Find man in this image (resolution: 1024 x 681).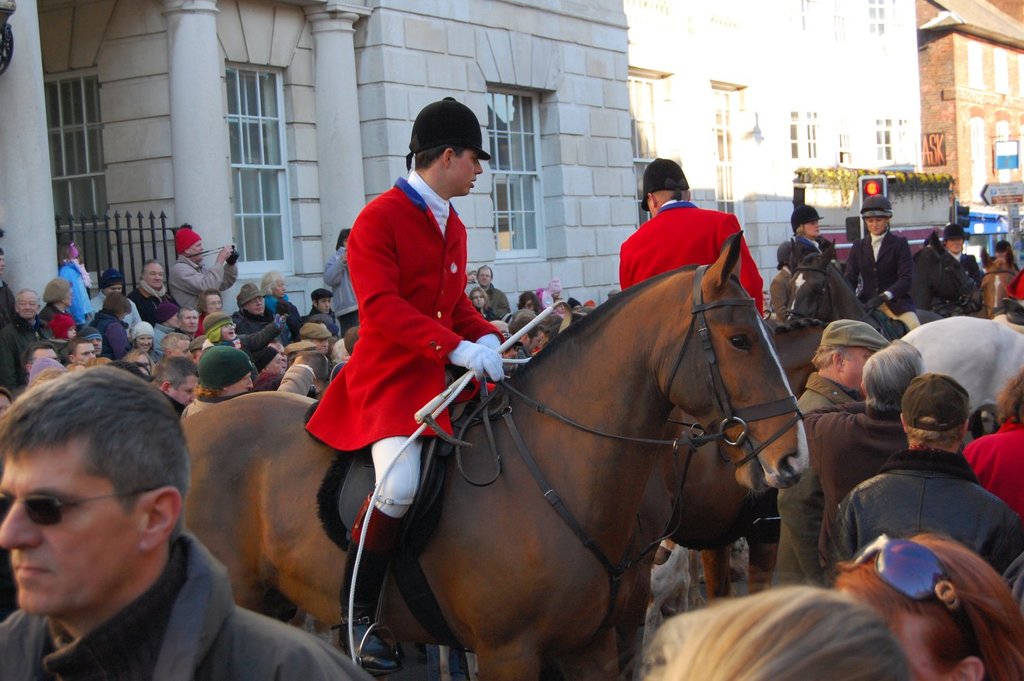
bbox=[129, 257, 182, 322].
